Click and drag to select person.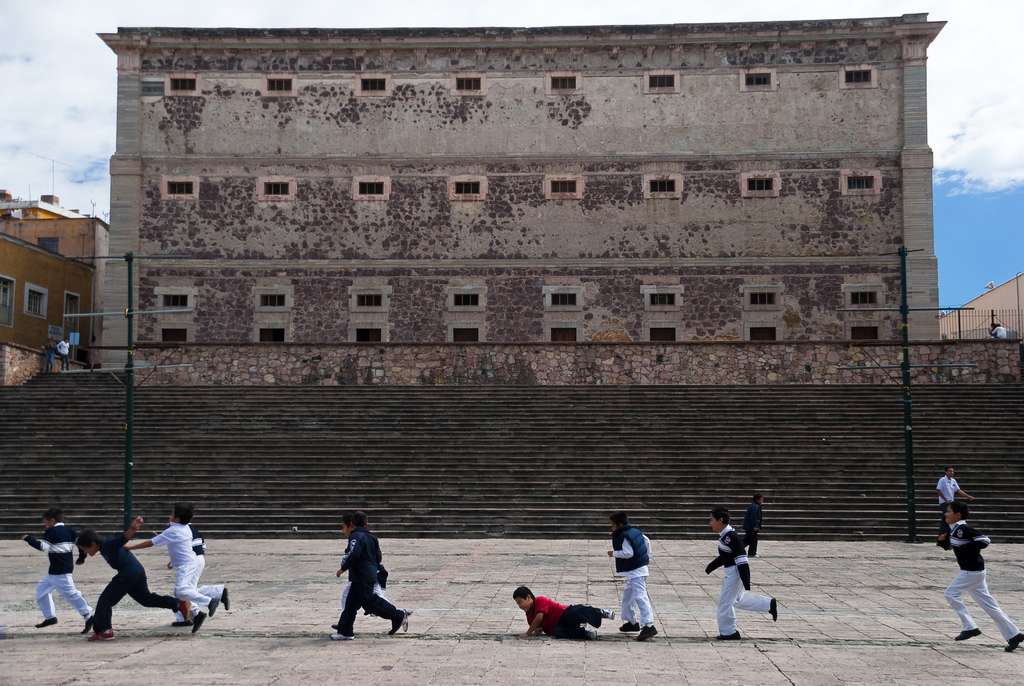
Selection: box=[120, 506, 230, 628].
